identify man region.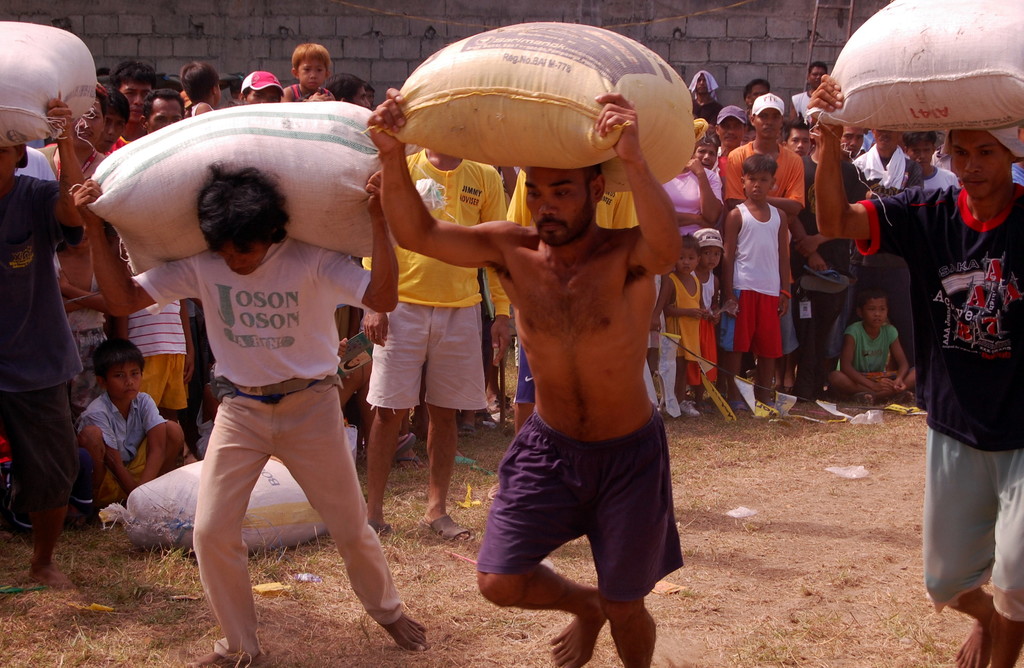
Region: (835, 129, 920, 376).
